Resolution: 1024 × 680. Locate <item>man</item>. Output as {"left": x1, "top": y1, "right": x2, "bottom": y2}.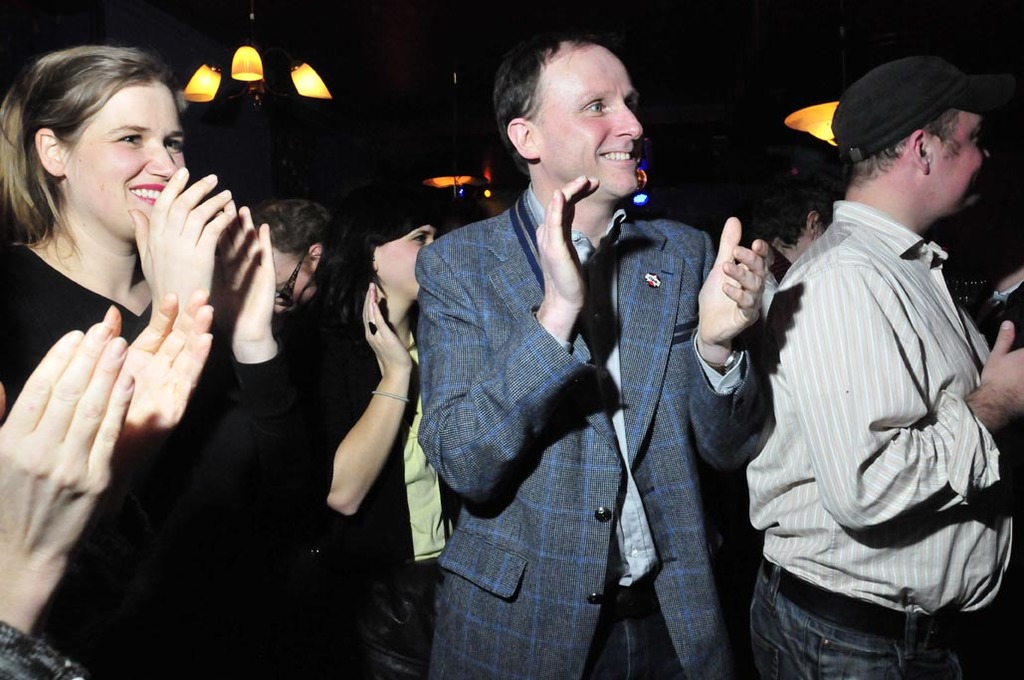
{"left": 746, "top": 52, "right": 1023, "bottom": 679}.
